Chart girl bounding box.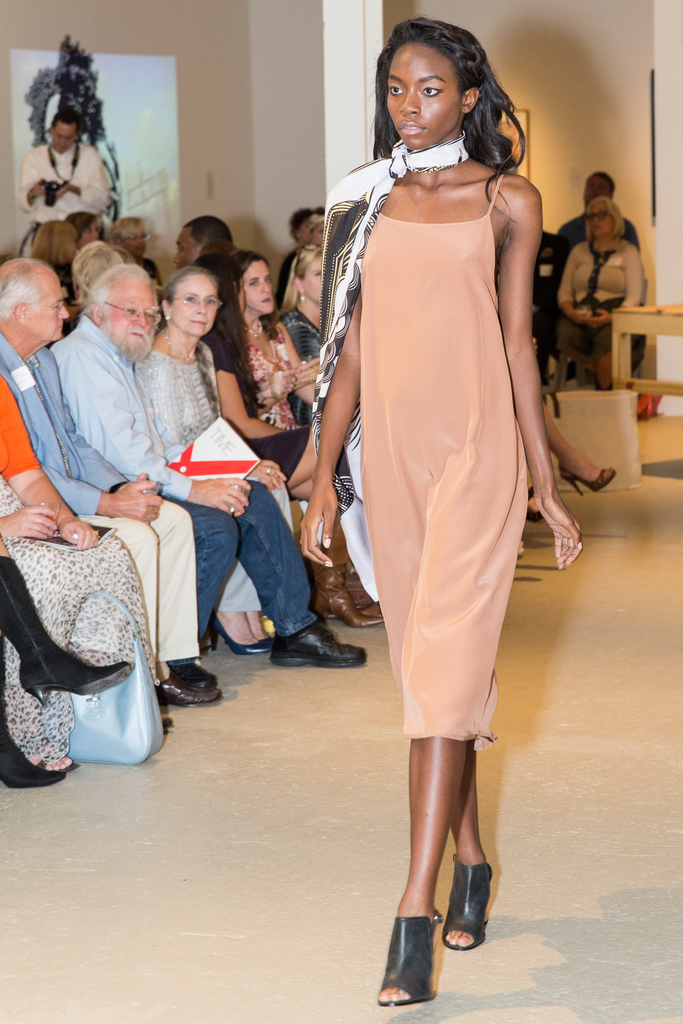
Charted: detection(299, 22, 585, 1014).
